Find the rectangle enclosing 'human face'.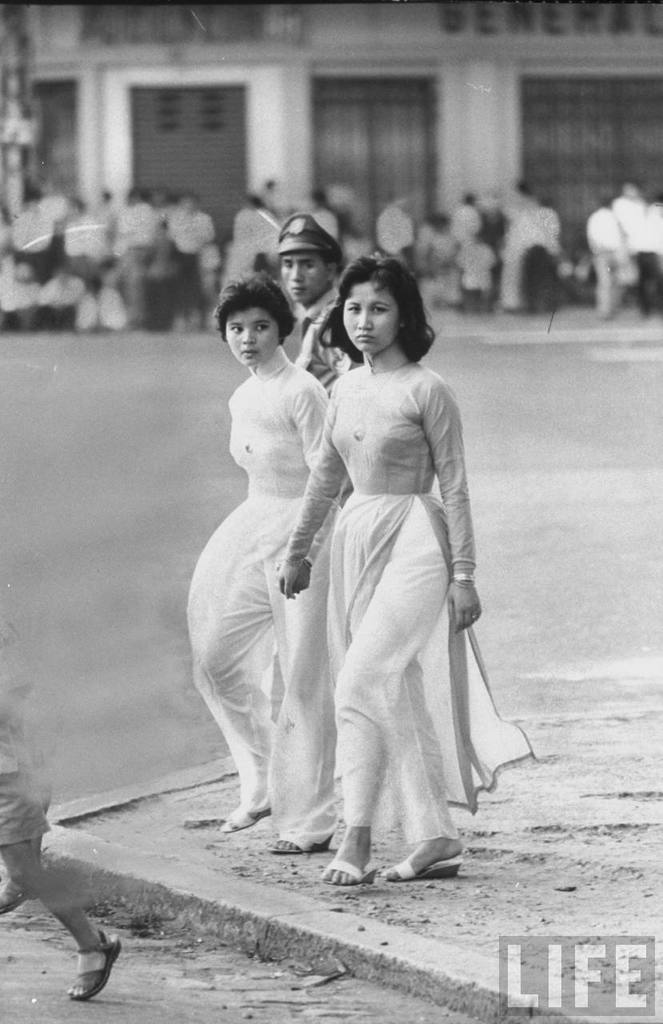
277:242:332:307.
